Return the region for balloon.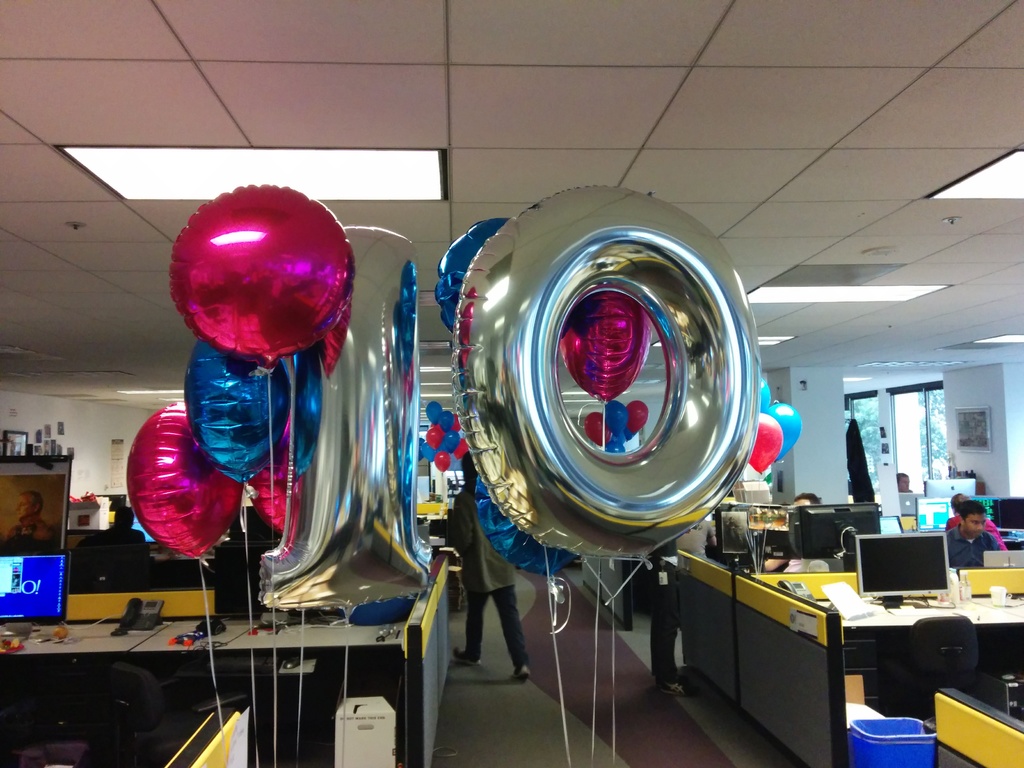
select_region(436, 217, 509, 323).
